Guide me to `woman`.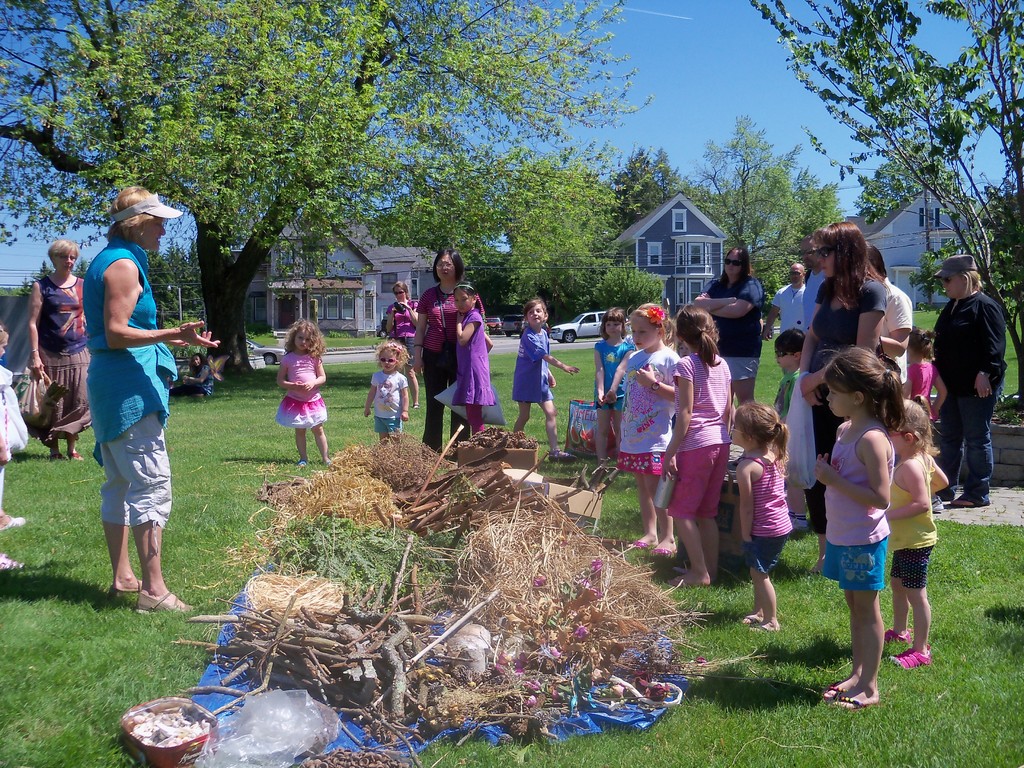
Guidance: 692 246 767 409.
